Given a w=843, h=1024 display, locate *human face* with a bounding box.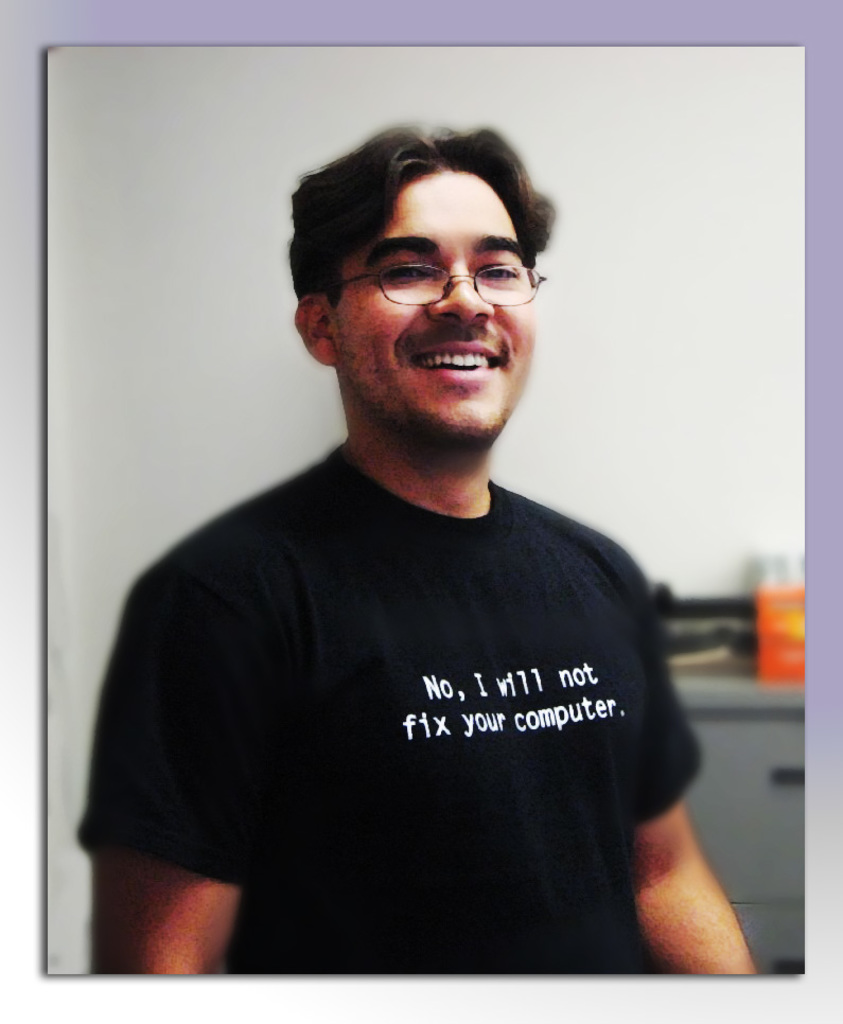
Located: (328,184,532,444).
